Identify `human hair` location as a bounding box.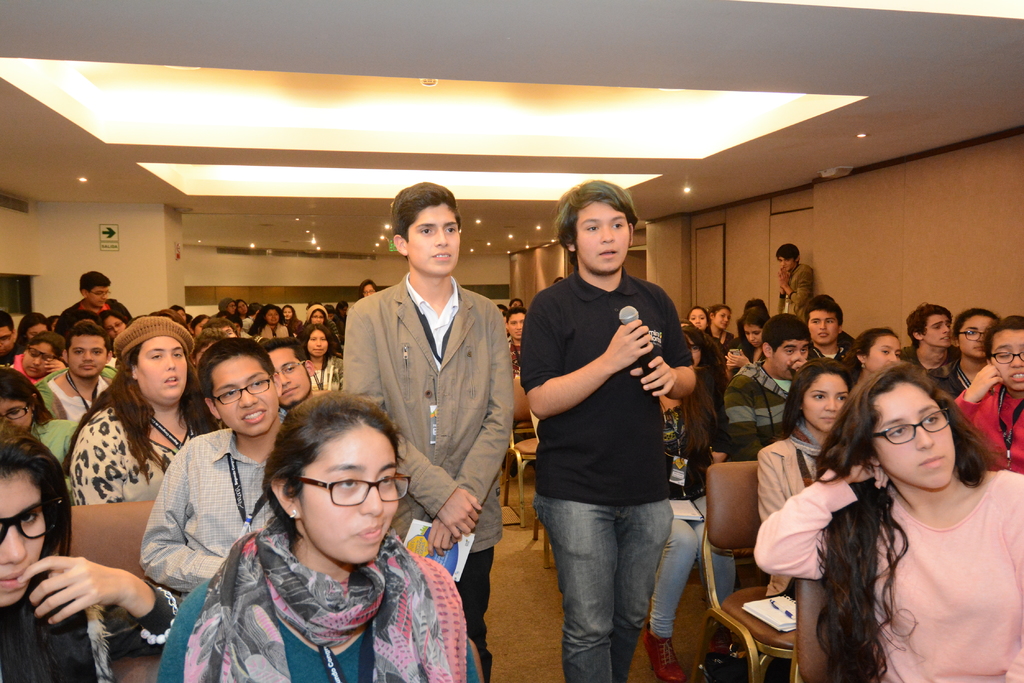
bbox(497, 302, 506, 311).
